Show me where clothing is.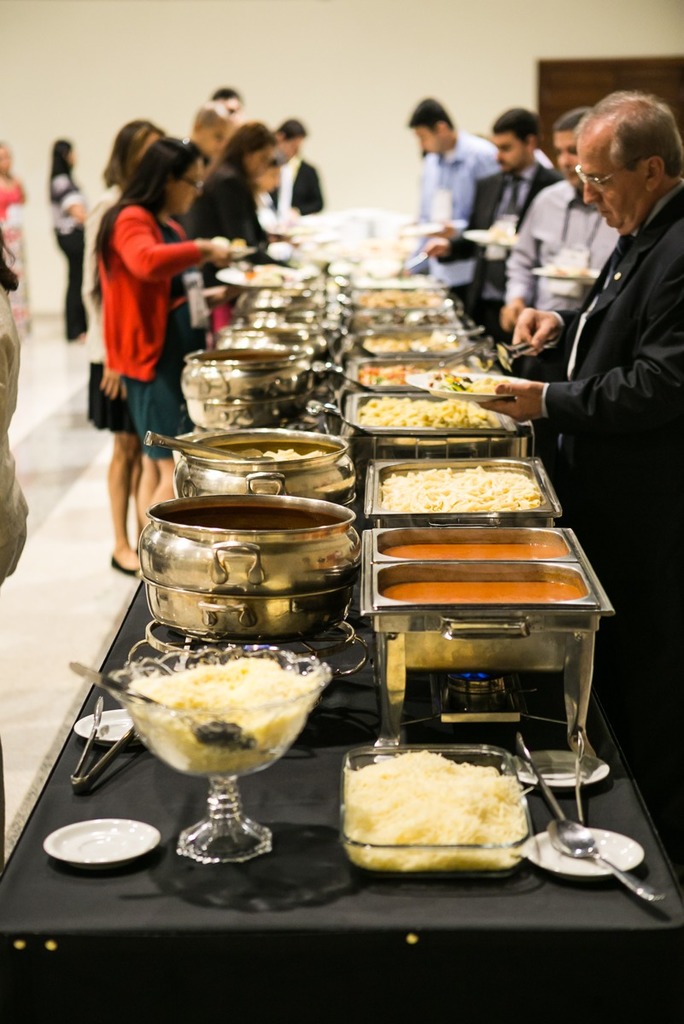
clothing is at 506,180,618,364.
